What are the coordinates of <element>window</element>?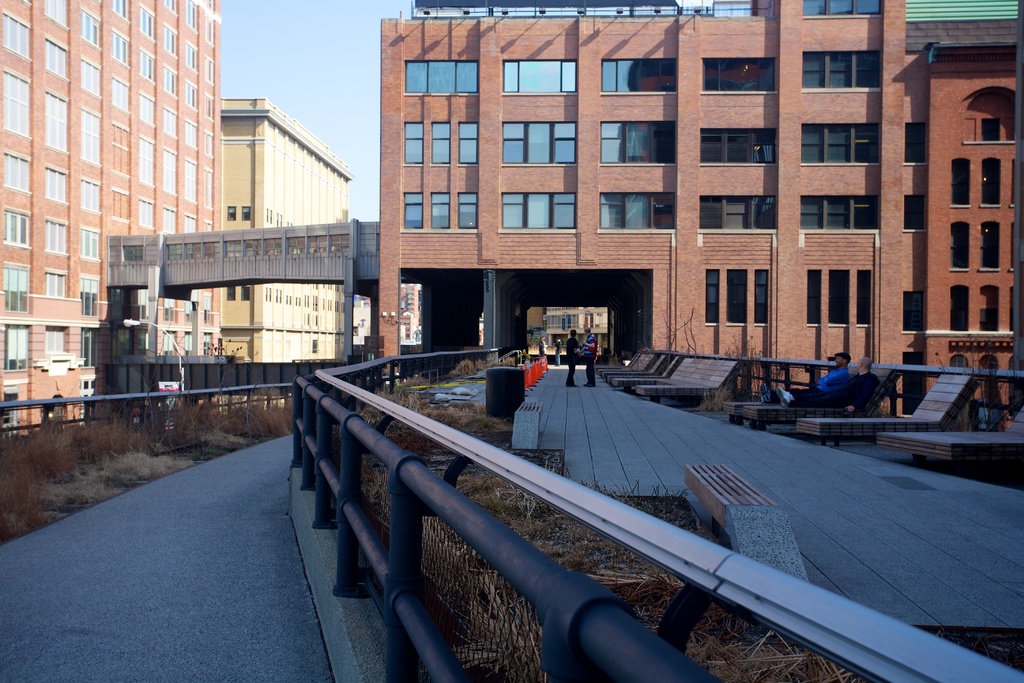
bbox=[79, 108, 101, 169].
